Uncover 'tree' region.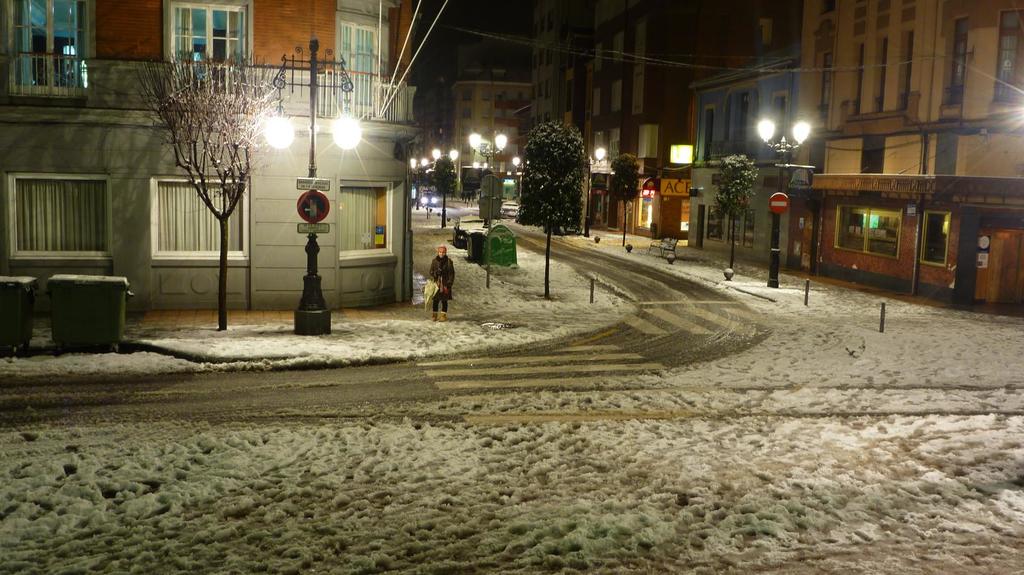
Uncovered: region(717, 154, 762, 269).
